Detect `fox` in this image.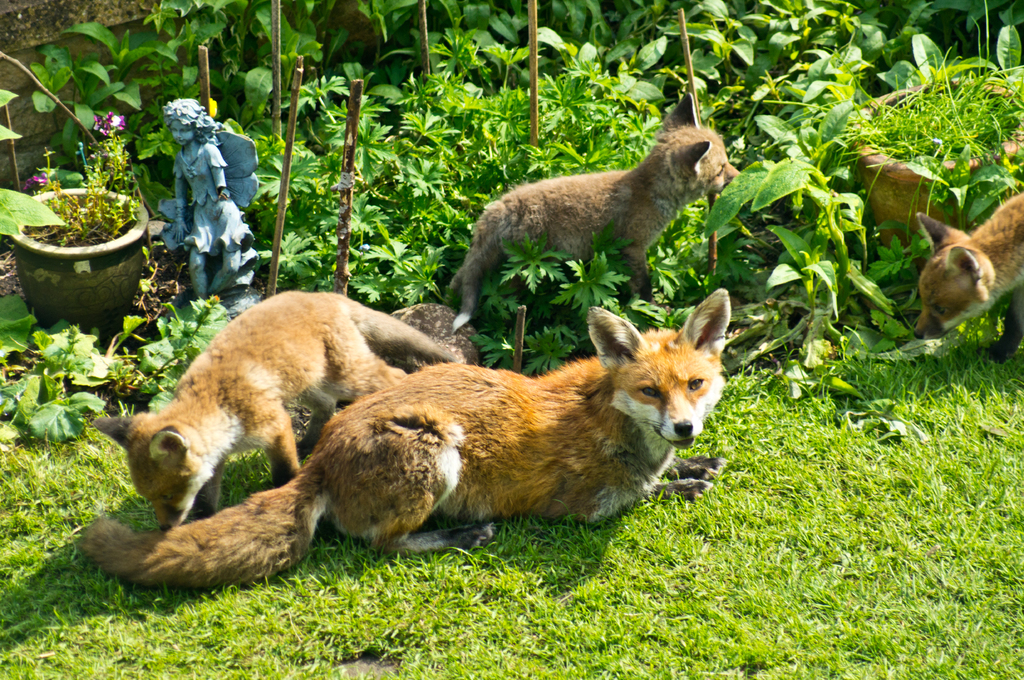
Detection: <bbox>87, 290, 467, 530</bbox>.
